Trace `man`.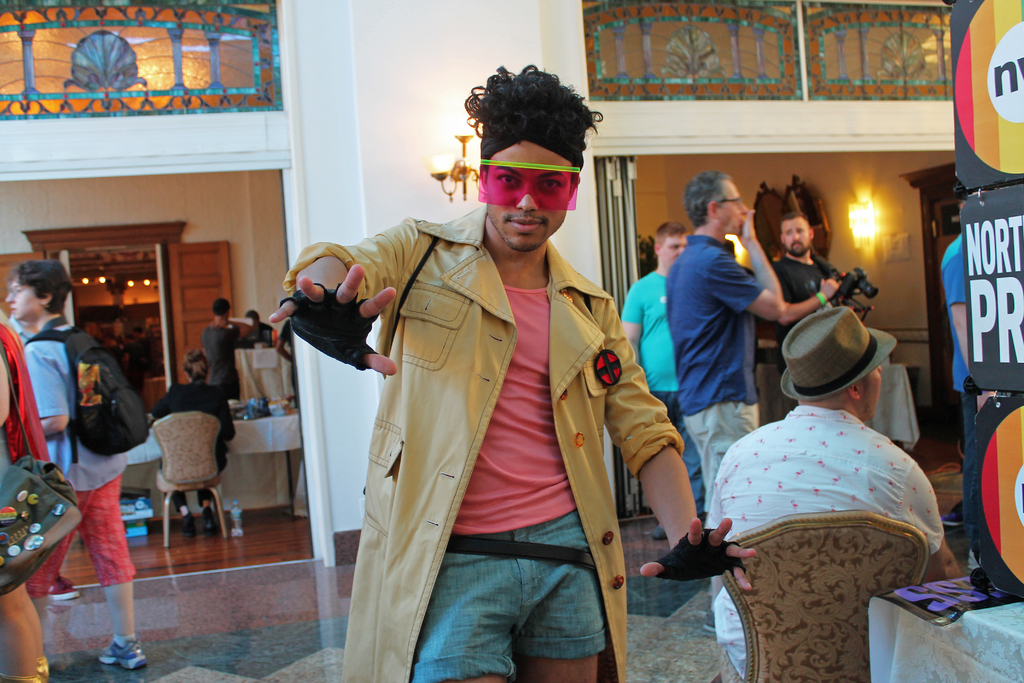
Traced to box=[705, 301, 964, 682].
